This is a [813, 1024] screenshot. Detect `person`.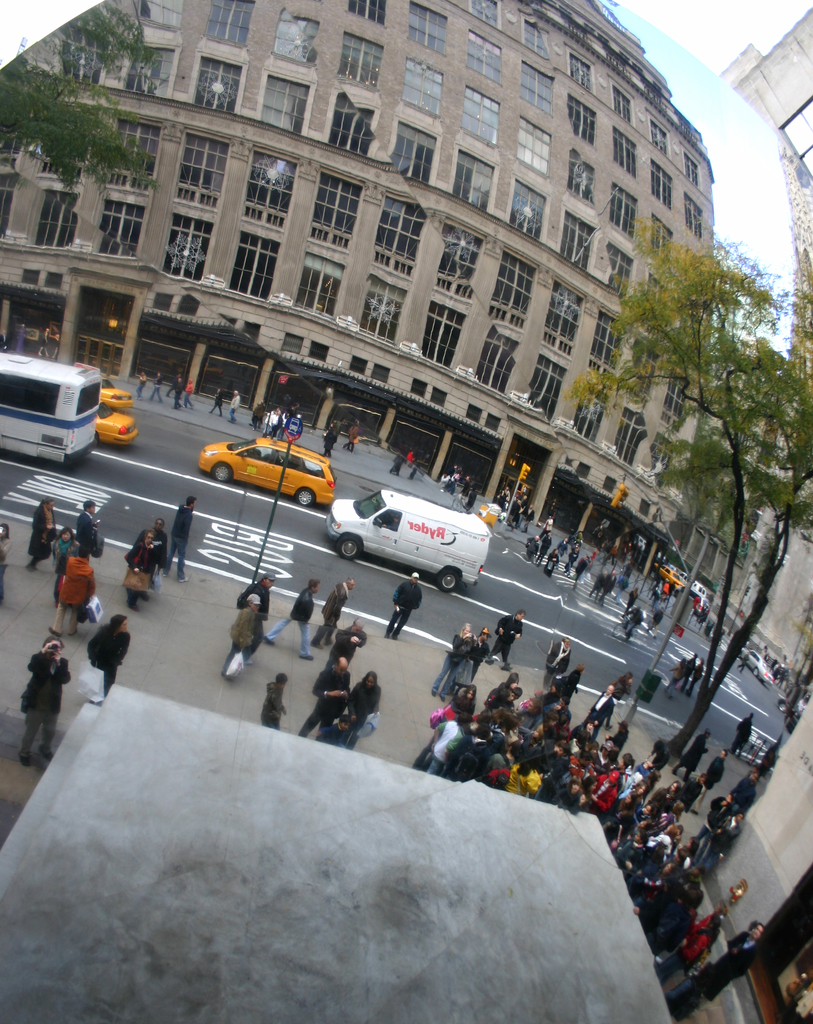
locate(20, 491, 59, 577).
